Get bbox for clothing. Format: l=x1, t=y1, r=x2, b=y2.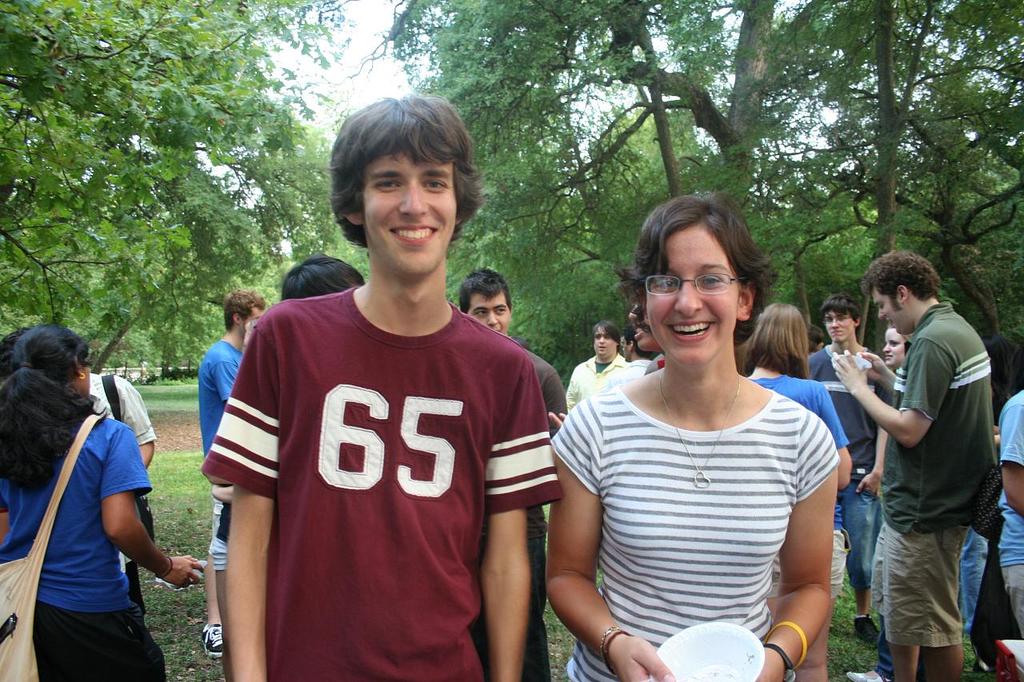
l=761, t=380, r=844, b=431.
